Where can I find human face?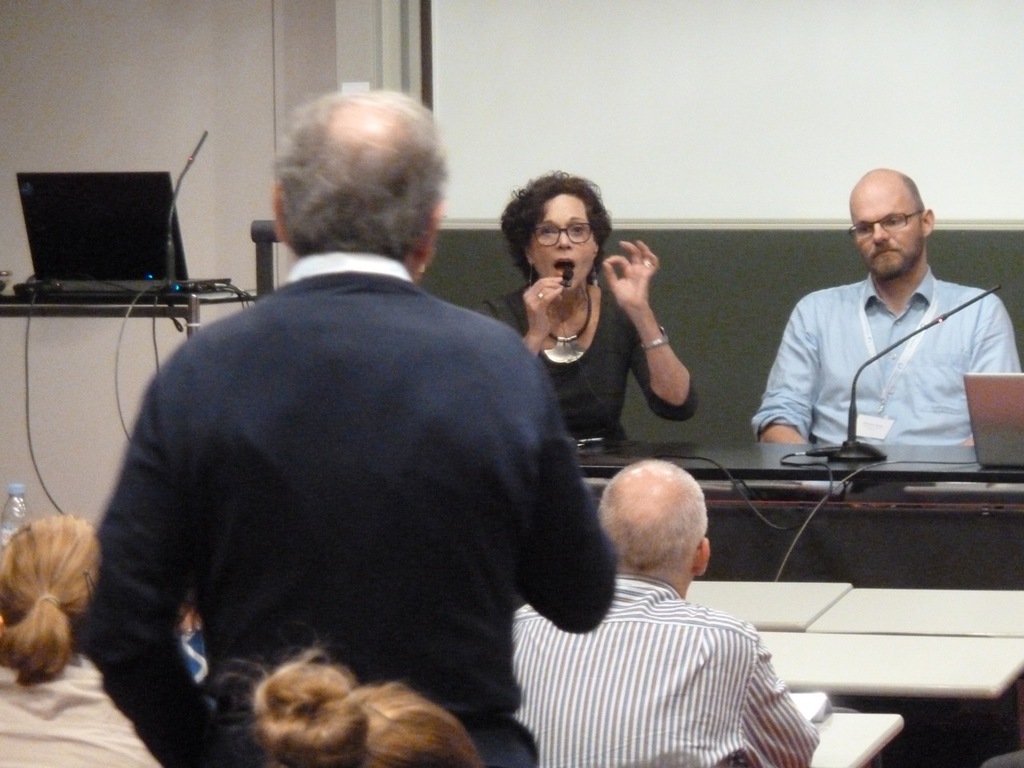
You can find it at crop(847, 179, 922, 274).
